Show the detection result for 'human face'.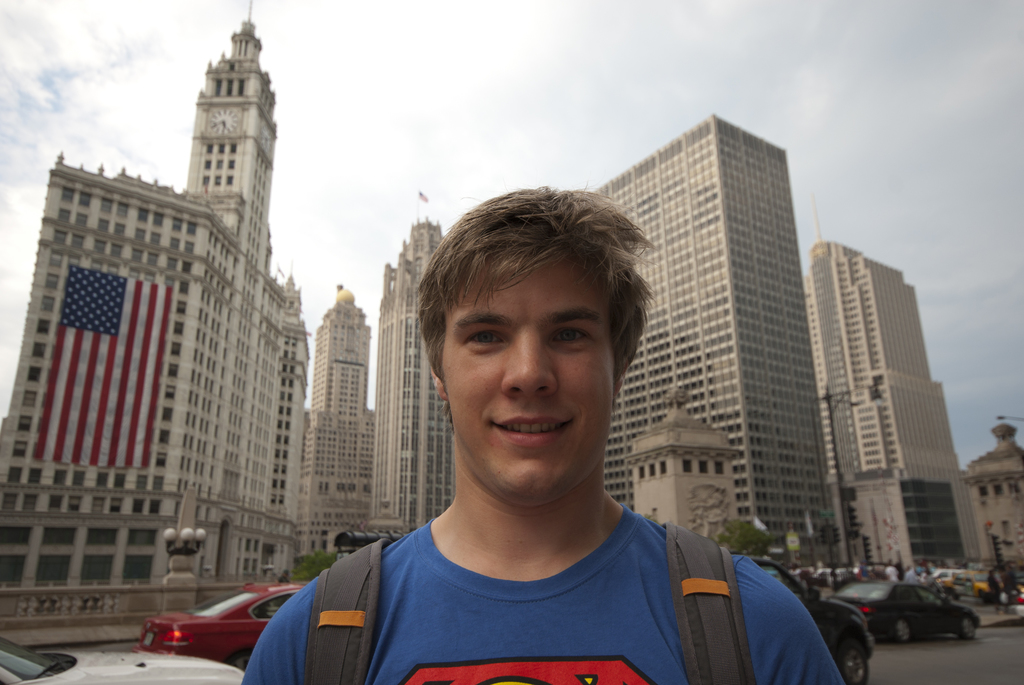
[left=452, top=264, right=621, bottom=503].
